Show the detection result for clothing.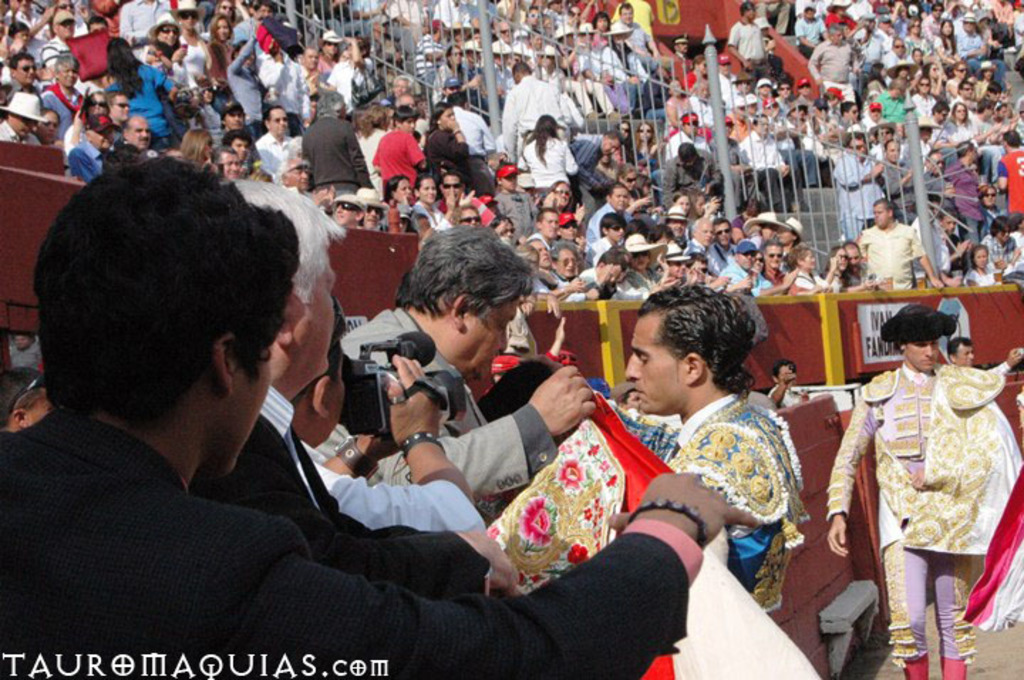
513:306:536:349.
